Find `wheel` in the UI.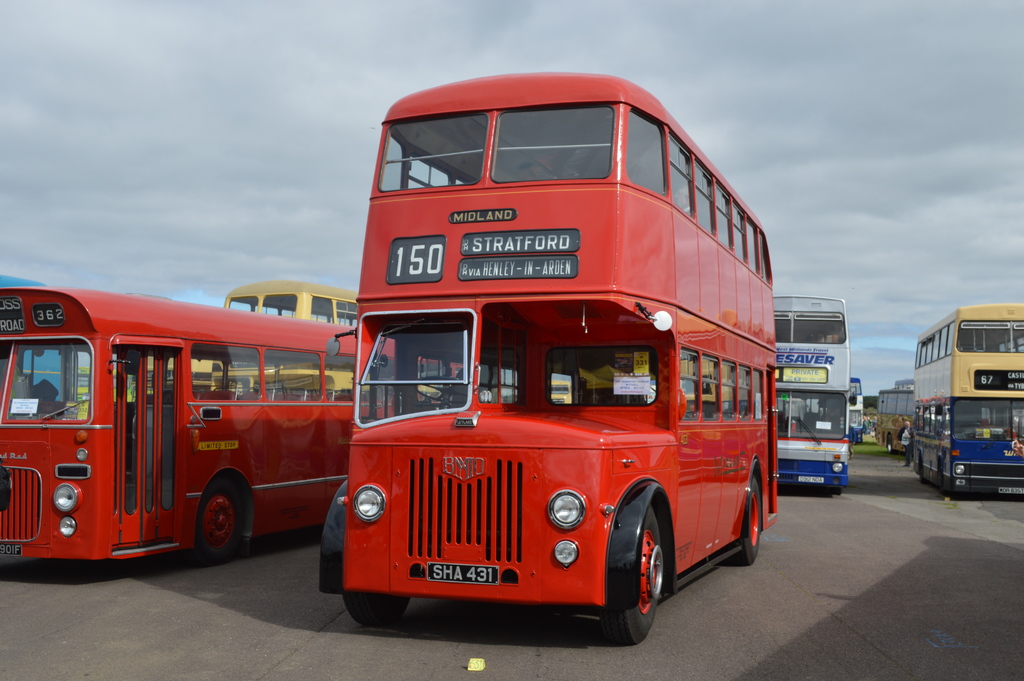
UI element at bbox=[920, 460, 925, 485].
